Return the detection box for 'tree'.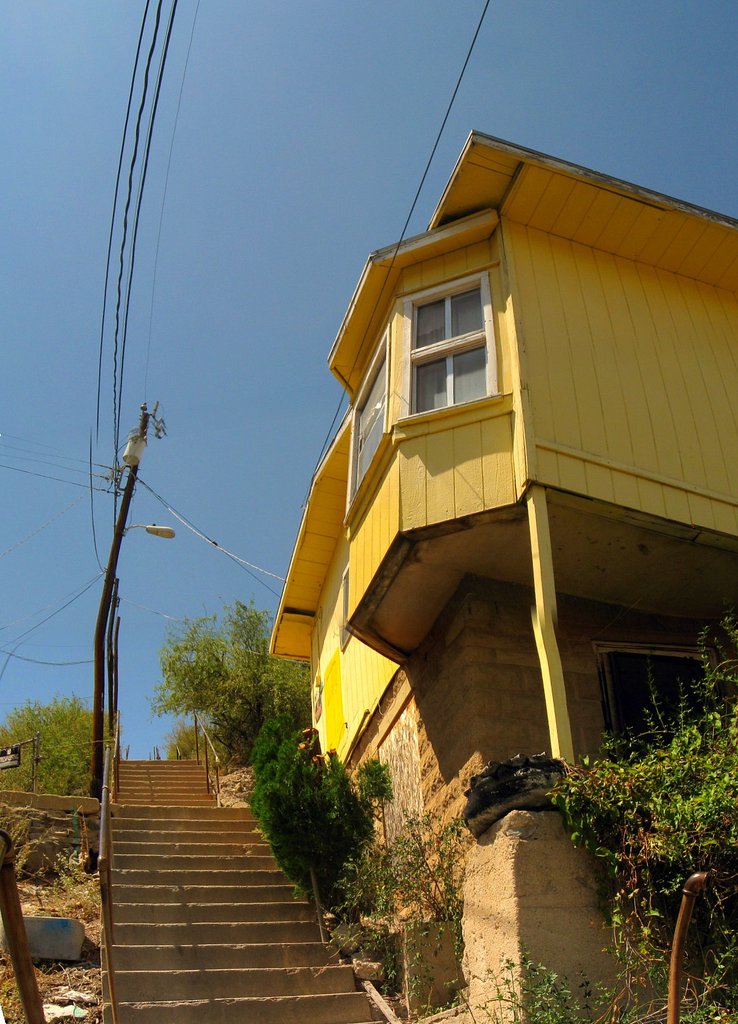
bbox(144, 595, 319, 784).
